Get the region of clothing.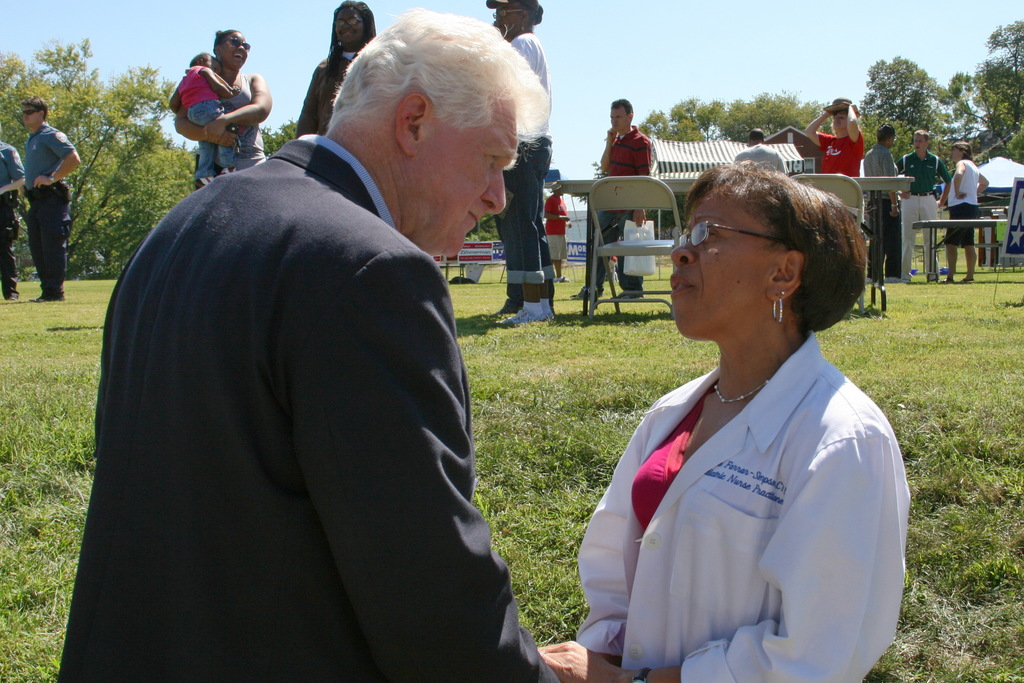
<region>296, 48, 357, 136</region>.
